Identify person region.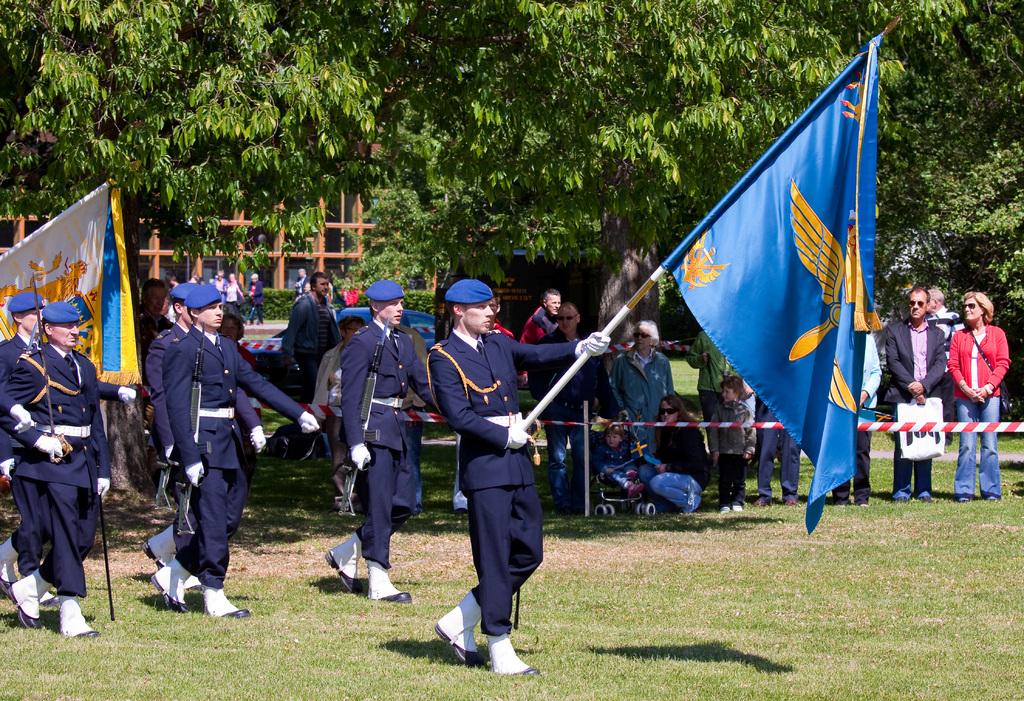
Region: BBox(310, 318, 376, 505).
